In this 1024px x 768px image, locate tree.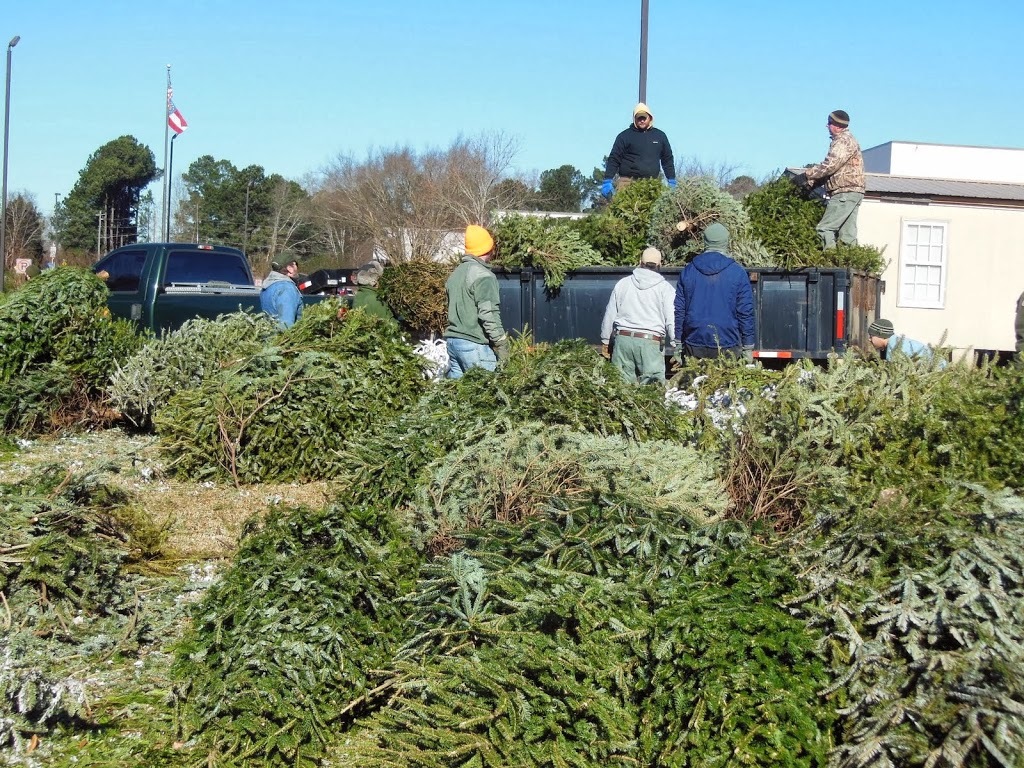
Bounding box: bbox=[176, 149, 311, 264].
